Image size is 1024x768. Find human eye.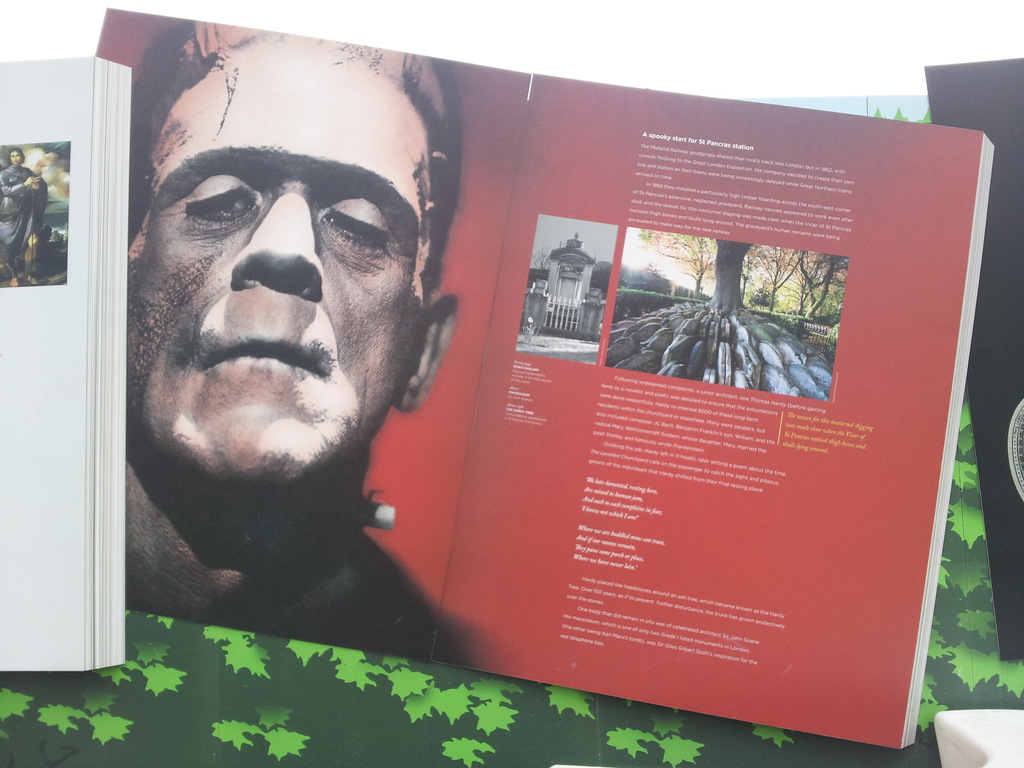
[left=179, top=166, right=264, bottom=232].
